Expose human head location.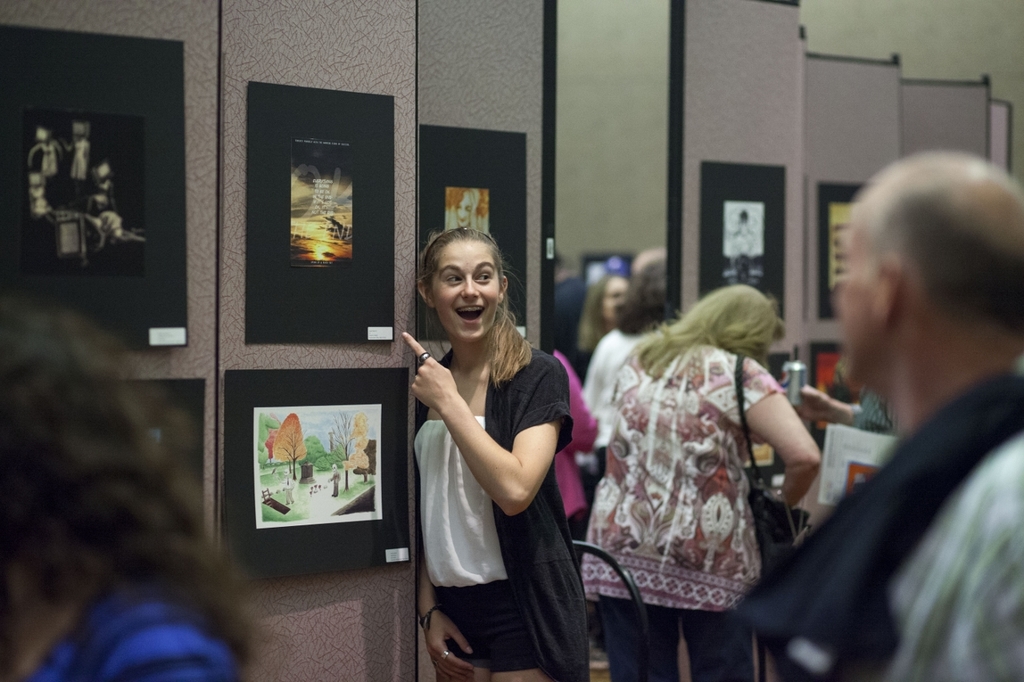
Exposed at (2, 313, 135, 600).
